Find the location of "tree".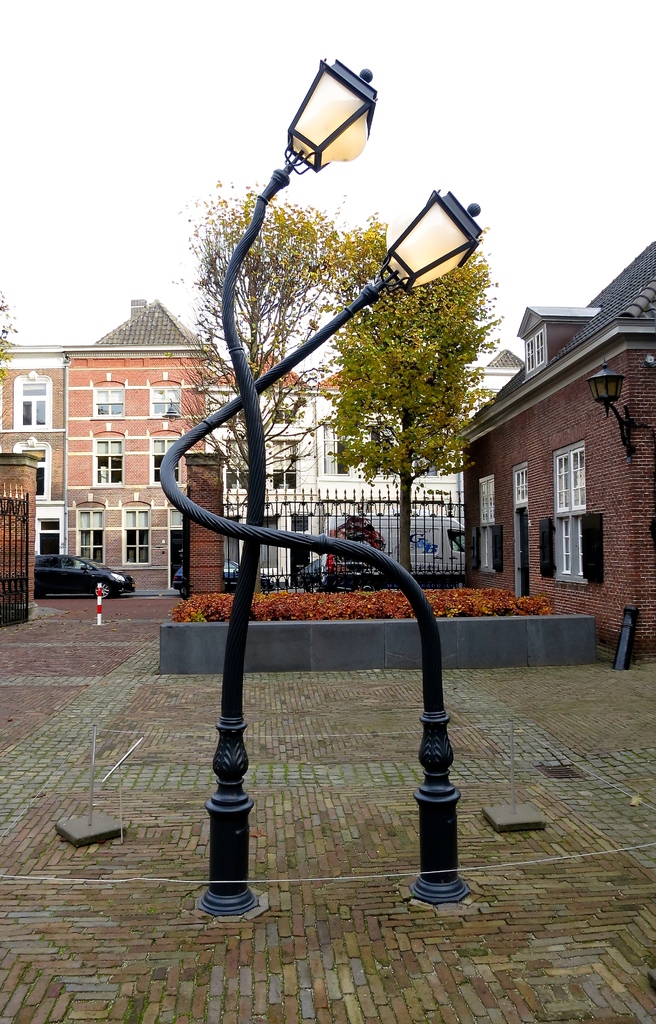
Location: (321,220,500,571).
